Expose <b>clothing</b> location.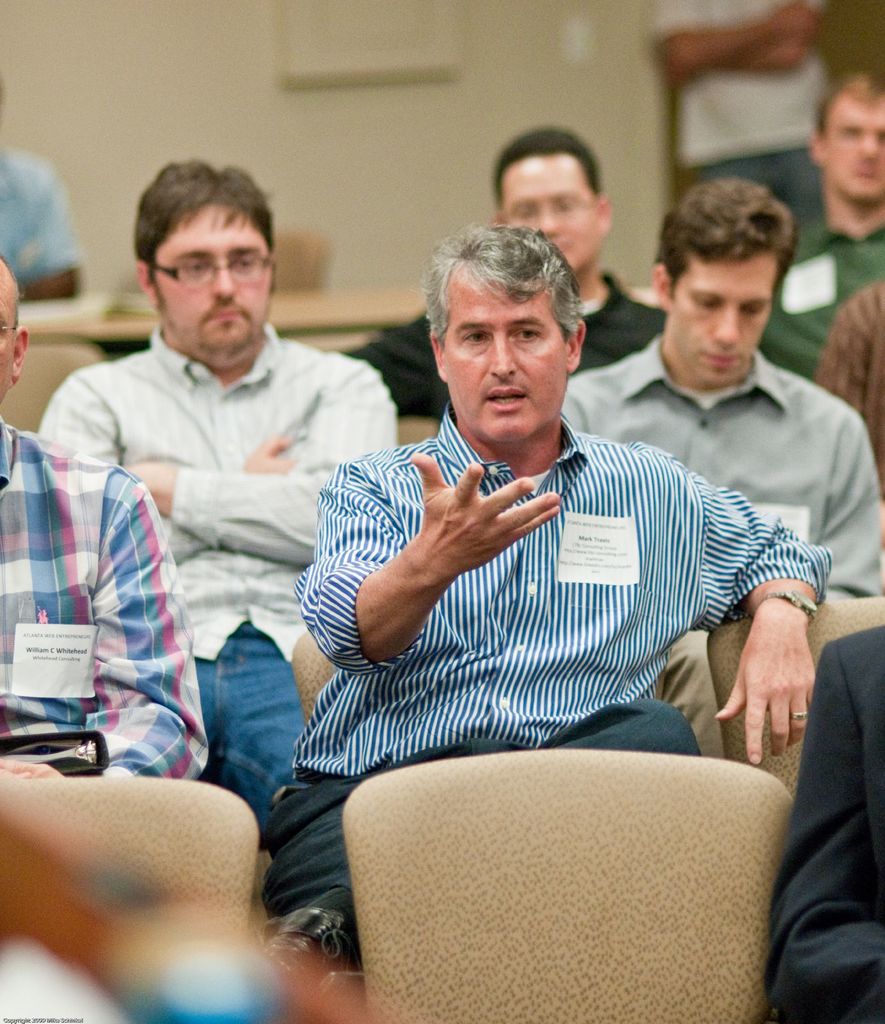
Exposed at region(761, 202, 884, 383).
